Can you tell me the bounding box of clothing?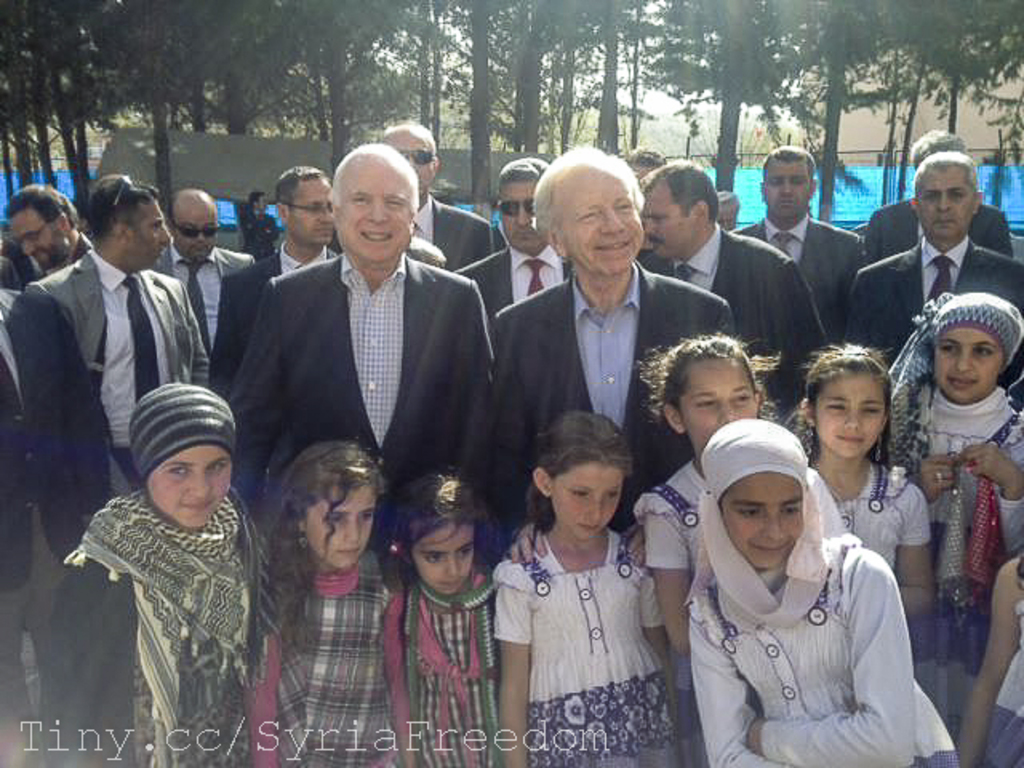
486:531:678:766.
